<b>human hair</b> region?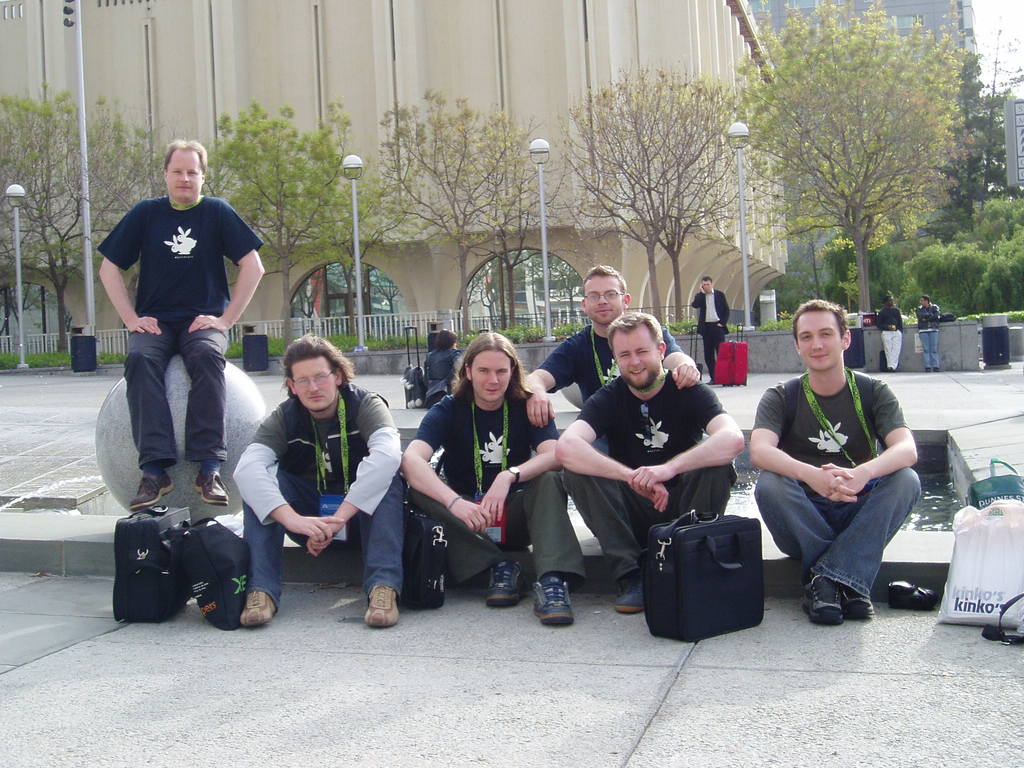
x1=578 y1=263 x2=627 y2=294
